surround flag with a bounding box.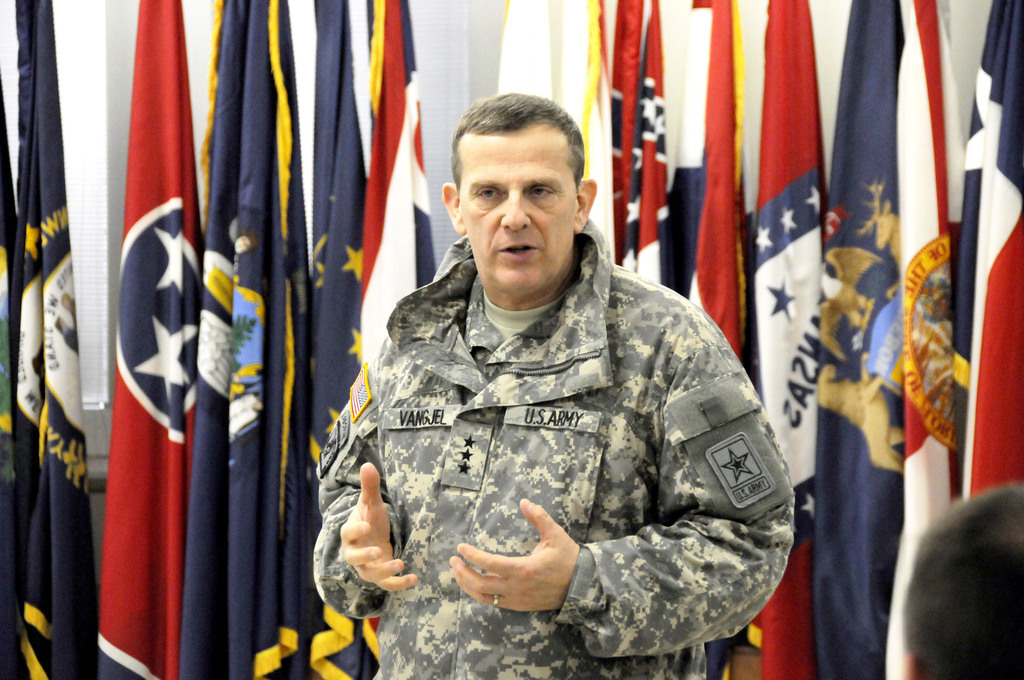
x1=948, y1=0, x2=1023, y2=519.
